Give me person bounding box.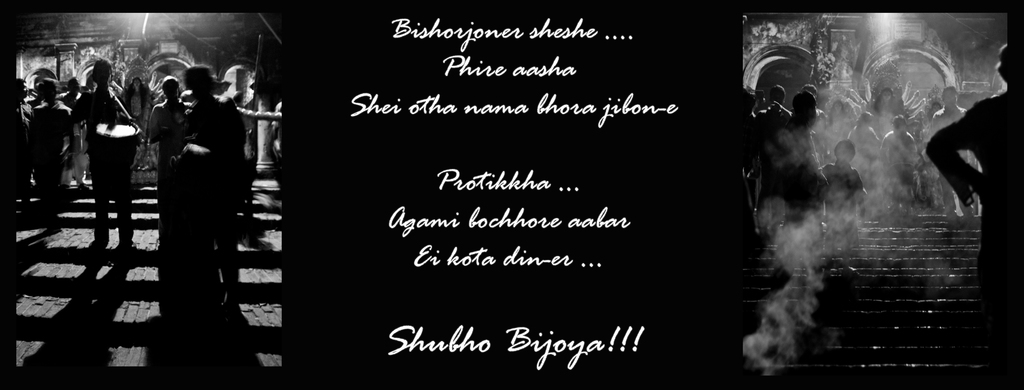
<box>168,67,249,314</box>.
